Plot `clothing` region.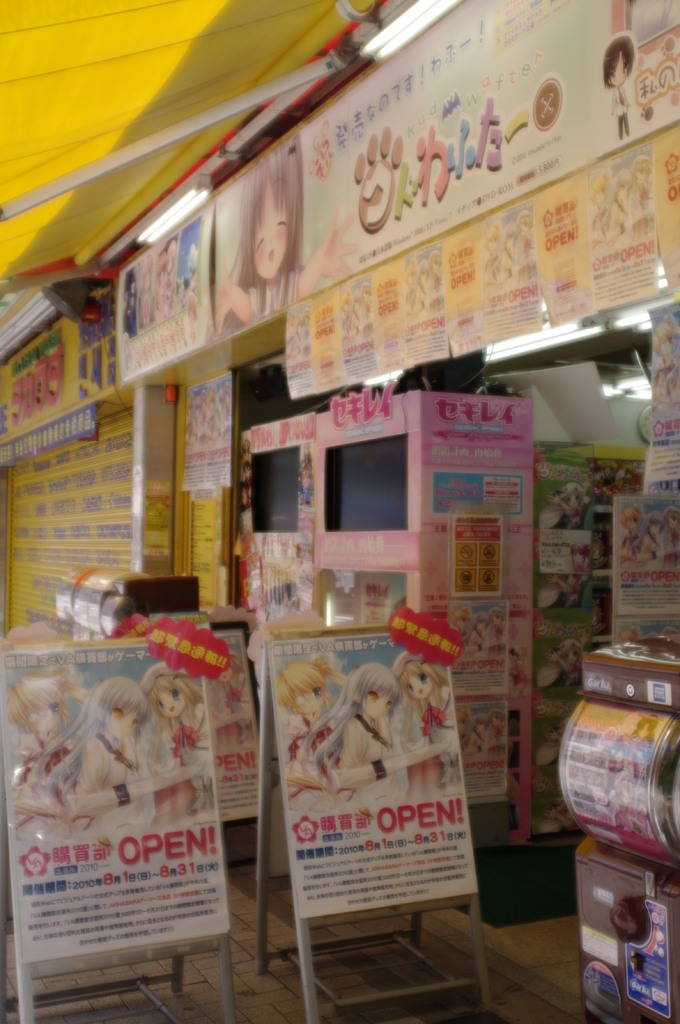
Plotted at select_region(403, 689, 457, 803).
